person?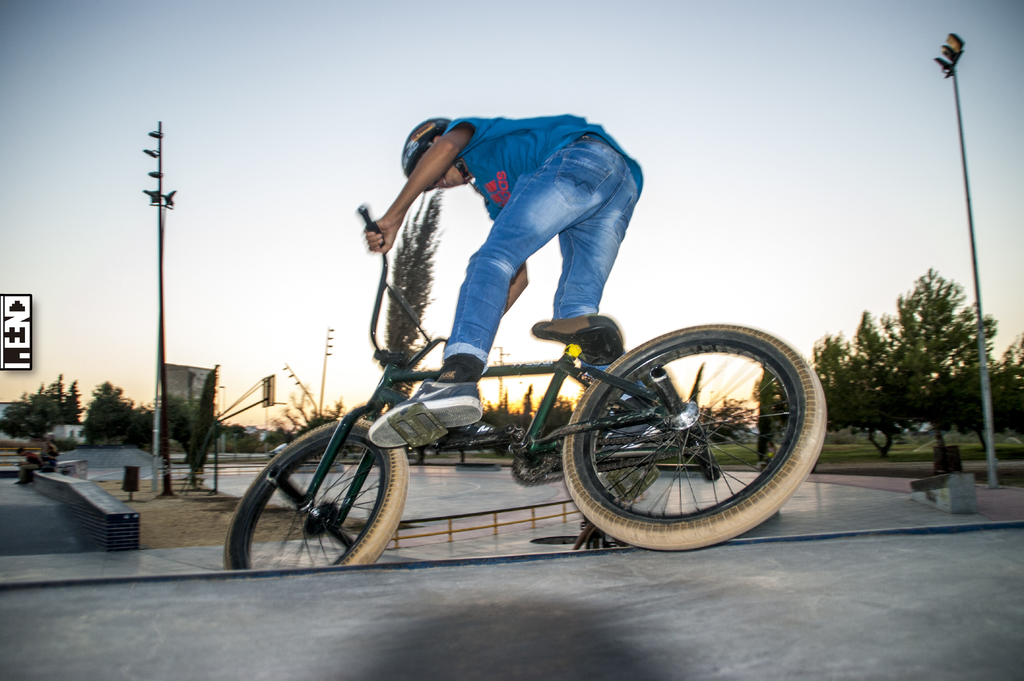
region(354, 85, 659, 455)
